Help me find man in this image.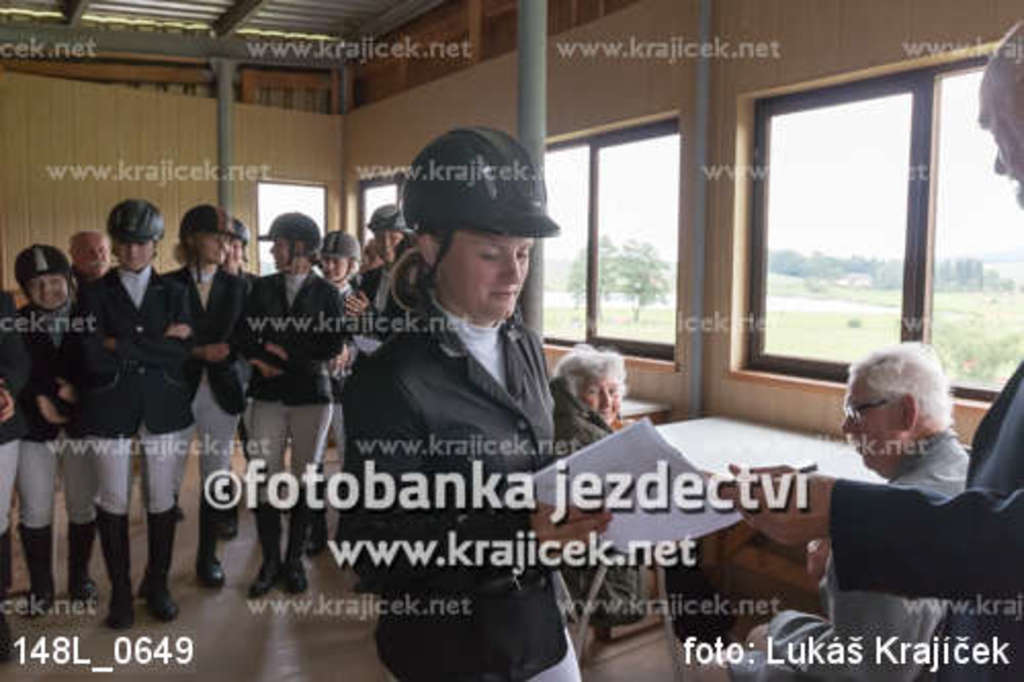
Found it: 723/342/983/680.
